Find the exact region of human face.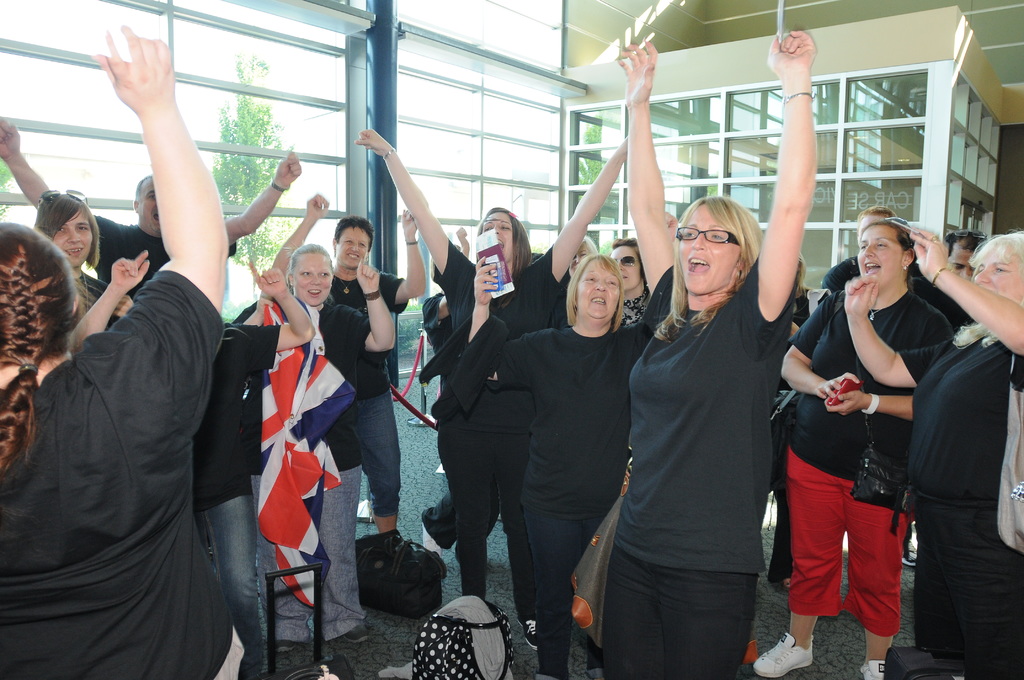
Exact region: [left=141, top=175, right=160, bottom=237].
